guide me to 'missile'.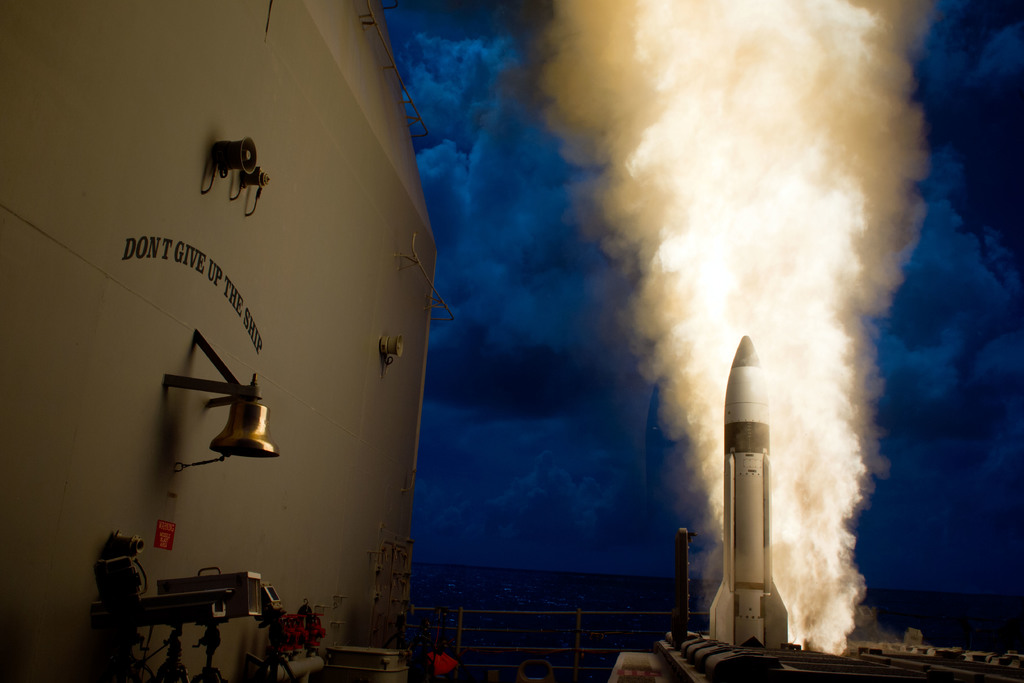
Guidance: {"x1": 707, "y1": 334, "x2": 792, "y2": 648}.
